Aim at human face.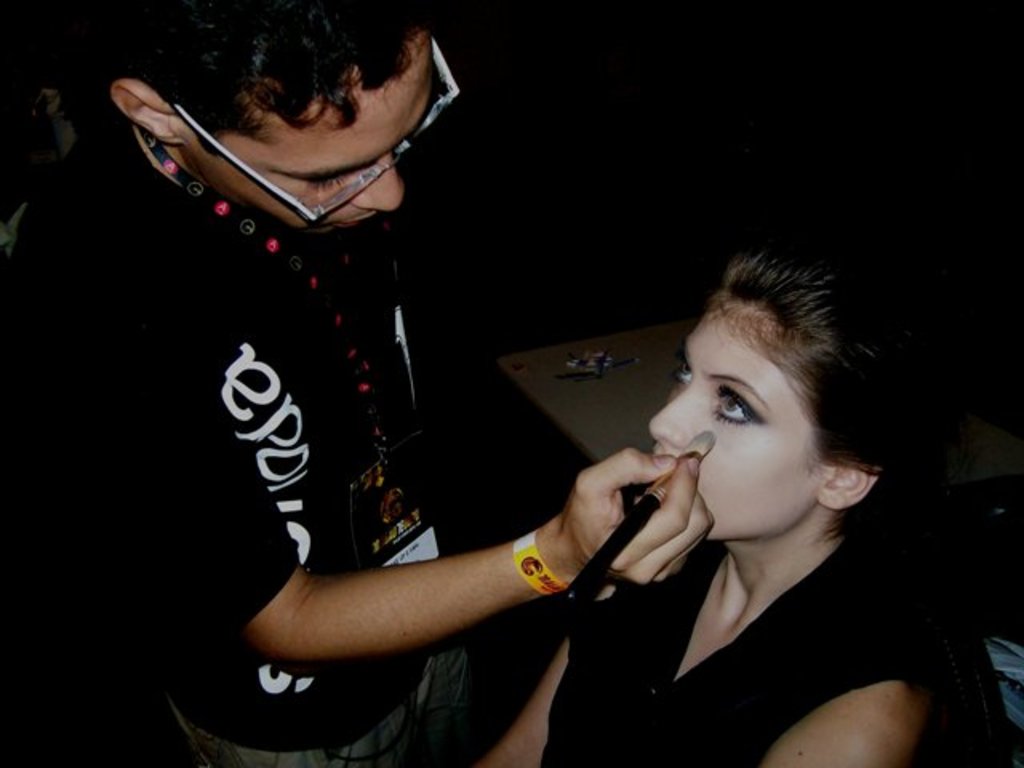
Aimed at [179, 32, 430, 227].
